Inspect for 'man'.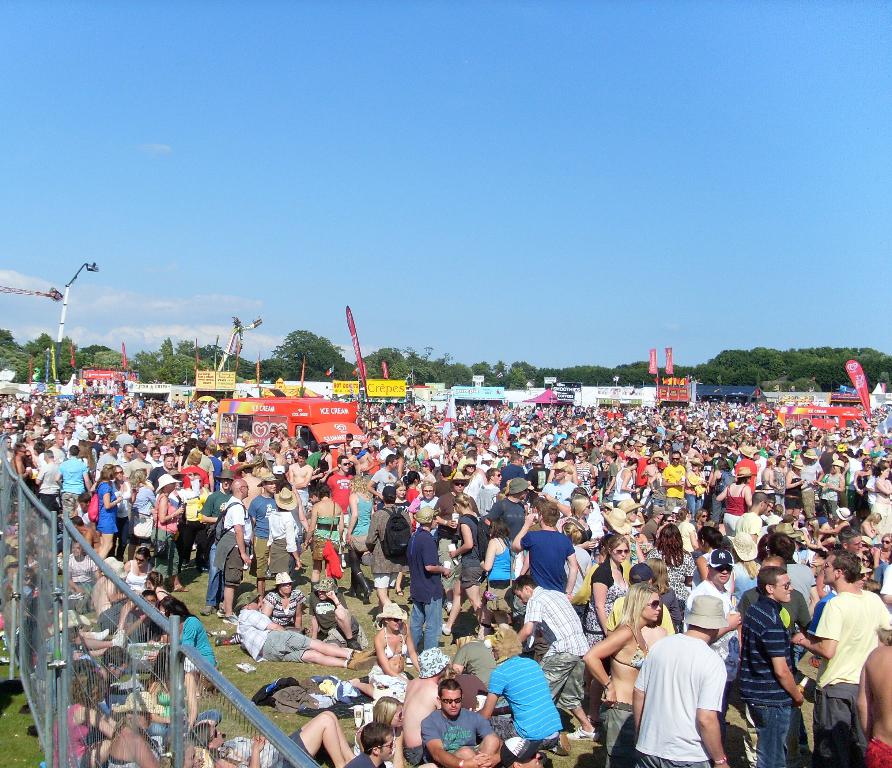
Inspection: {"left": 518, "top": 573, "right": 600, "bottom": 745}.
